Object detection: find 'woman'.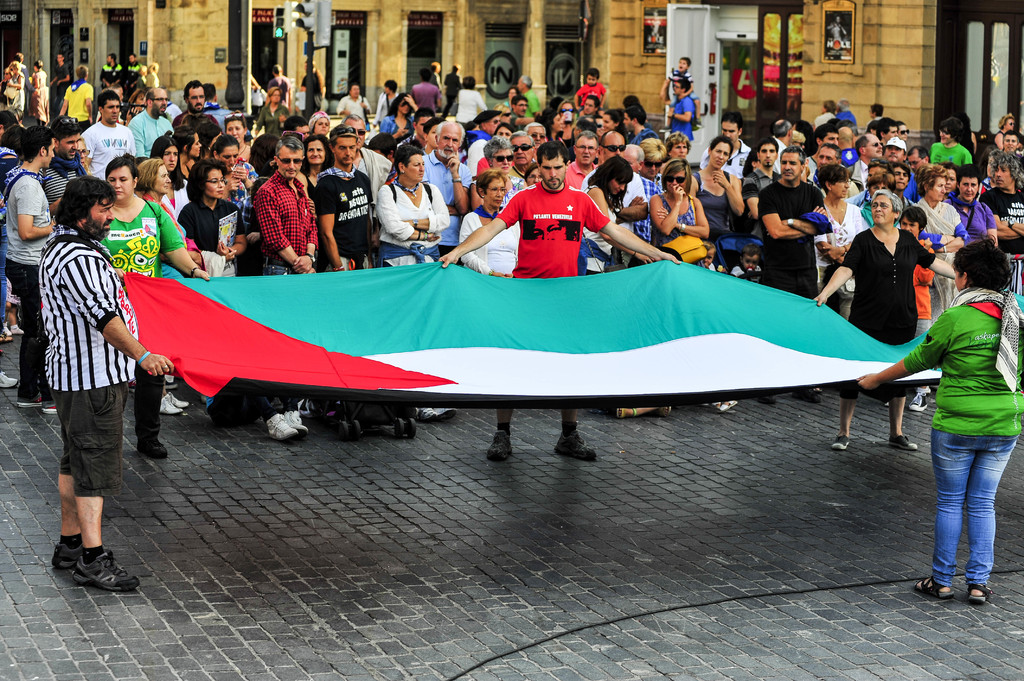
detection(173, 155, 246, 282).
